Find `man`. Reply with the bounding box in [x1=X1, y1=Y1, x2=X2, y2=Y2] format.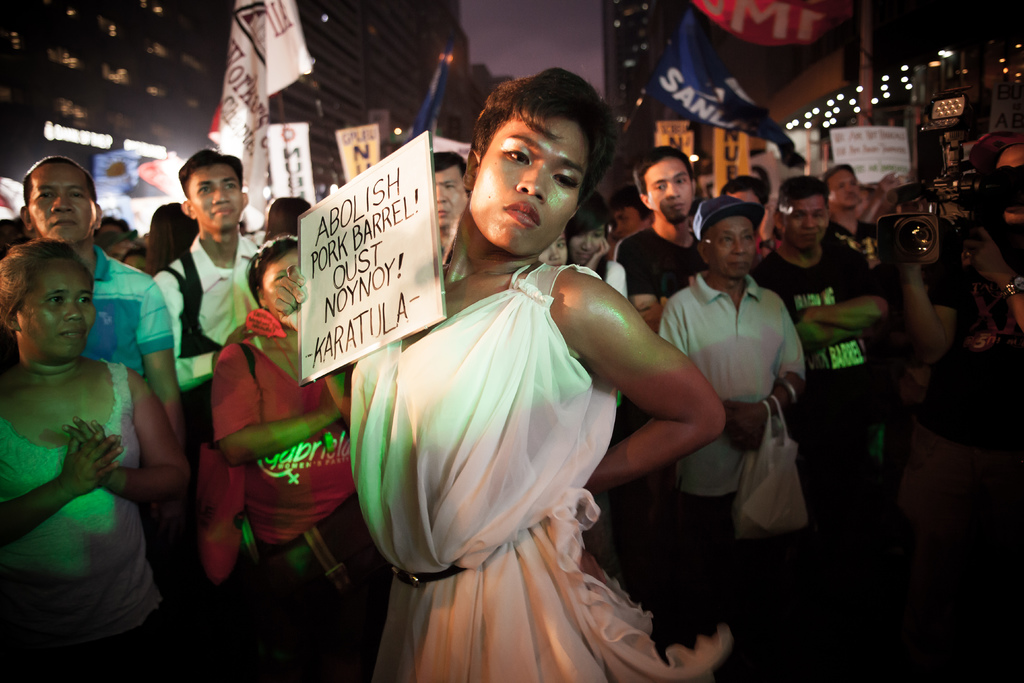
[x1=659, y1=193, x2=810, y2=581].
